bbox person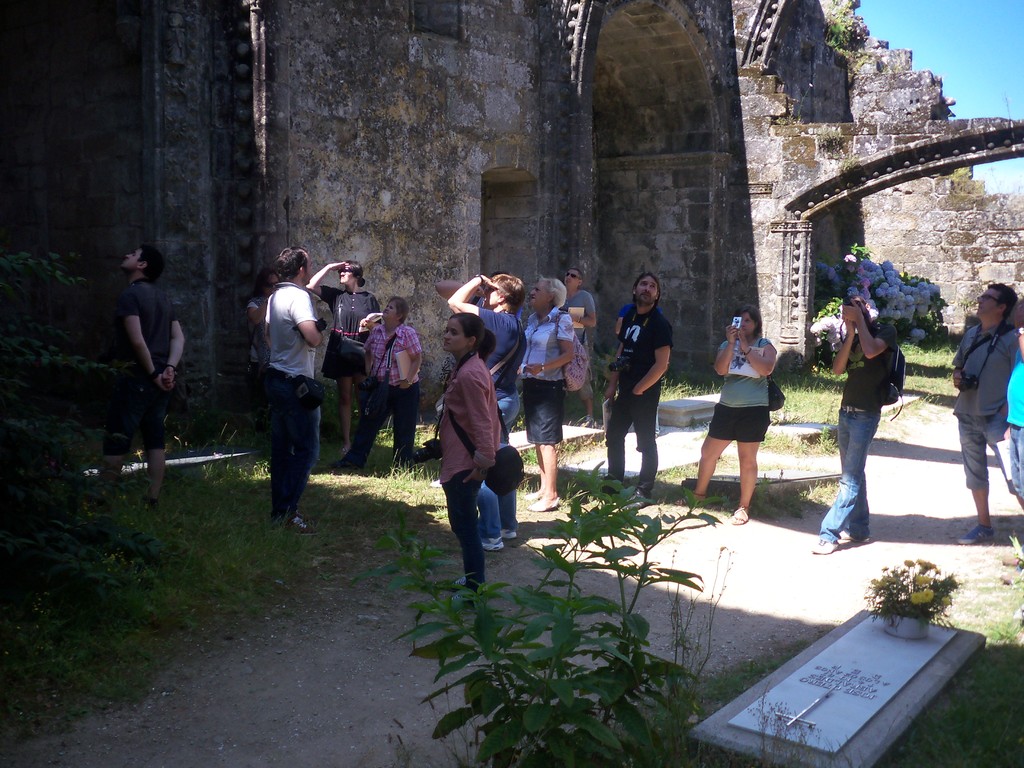
269 241 327 533
